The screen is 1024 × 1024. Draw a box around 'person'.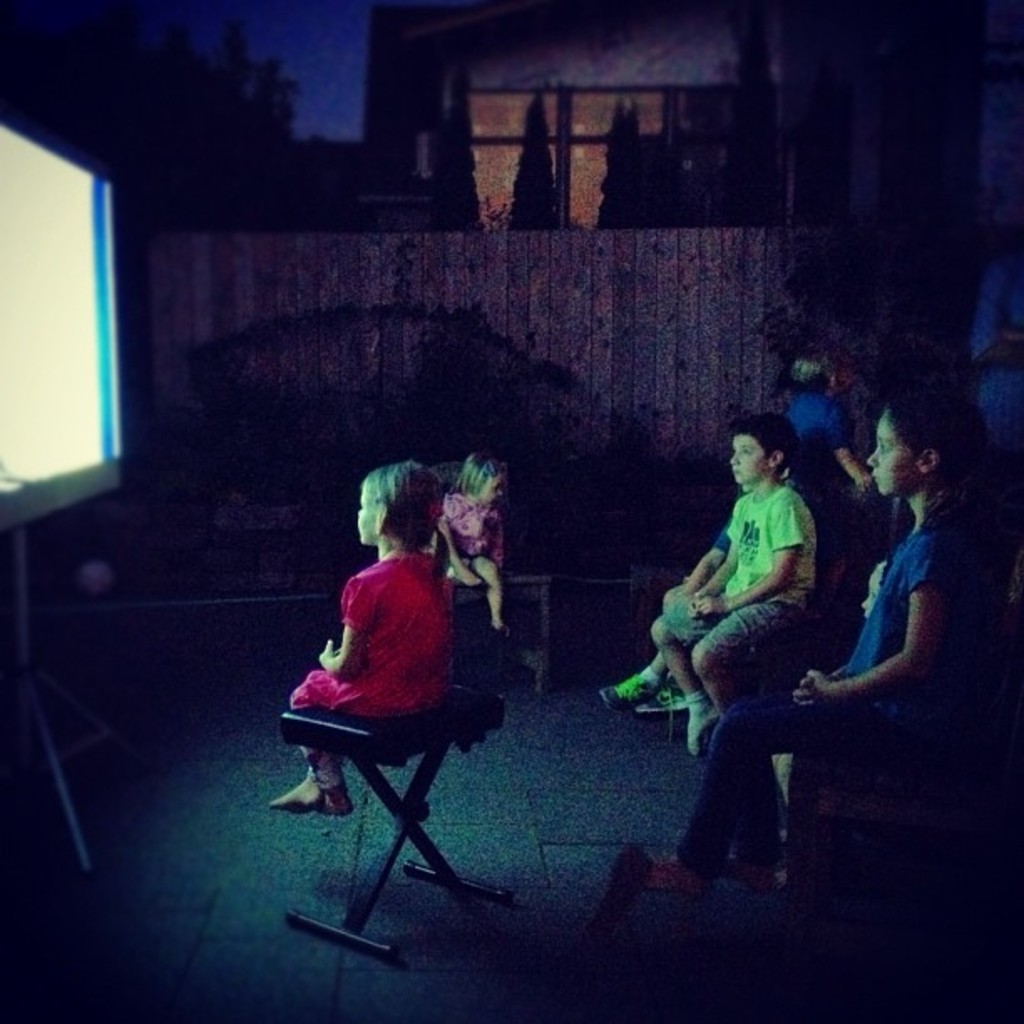
crop(617, 385, 977, 927).
